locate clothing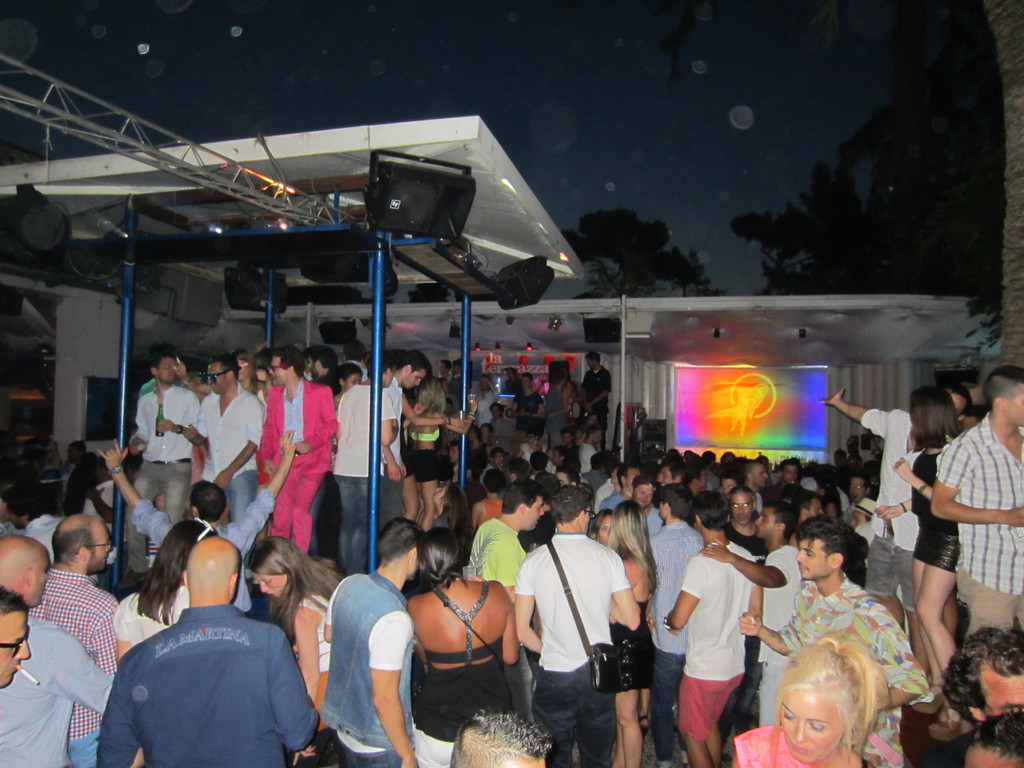
pyautogui.locateOnScreen(332, 381, 390, 586)
